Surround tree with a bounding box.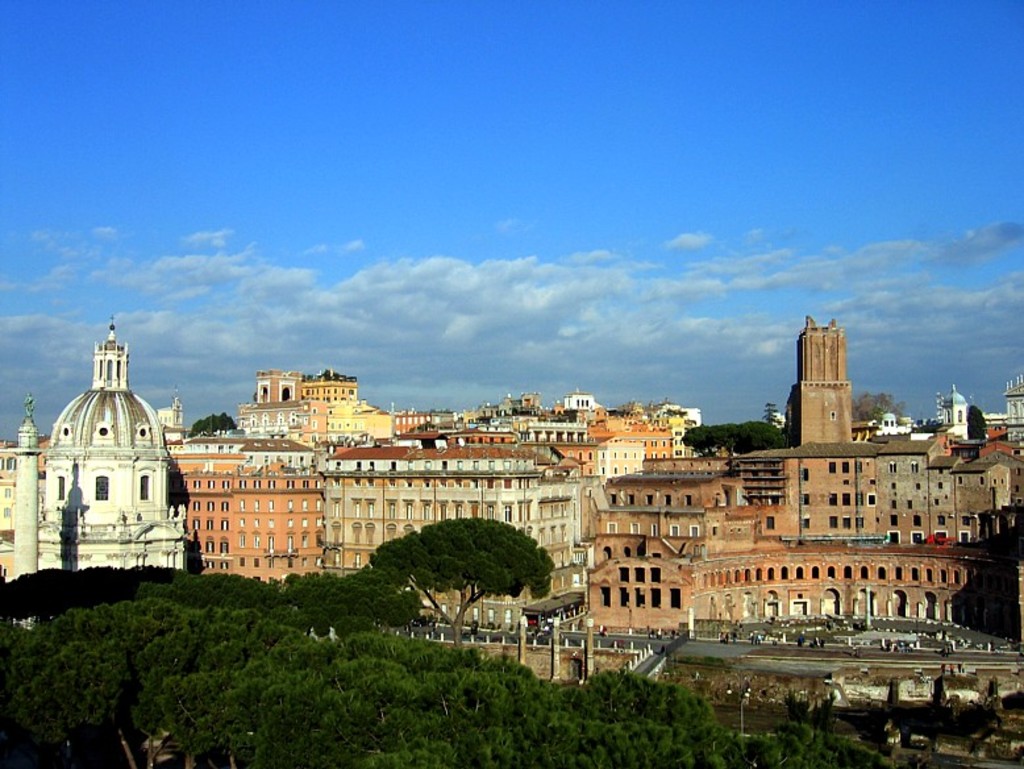
<box>856,388,907,419</box>.
